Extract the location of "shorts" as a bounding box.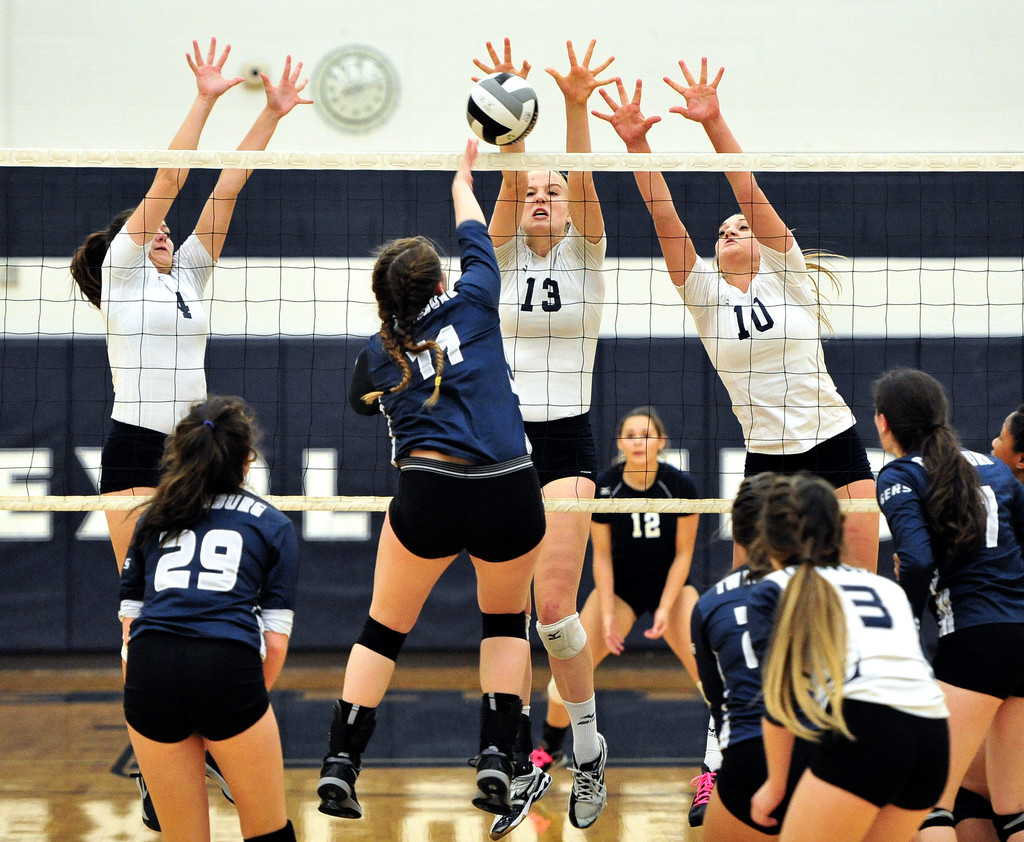
{"left": 931, "top": 635, "right": 1023, "bottom": 698}.
